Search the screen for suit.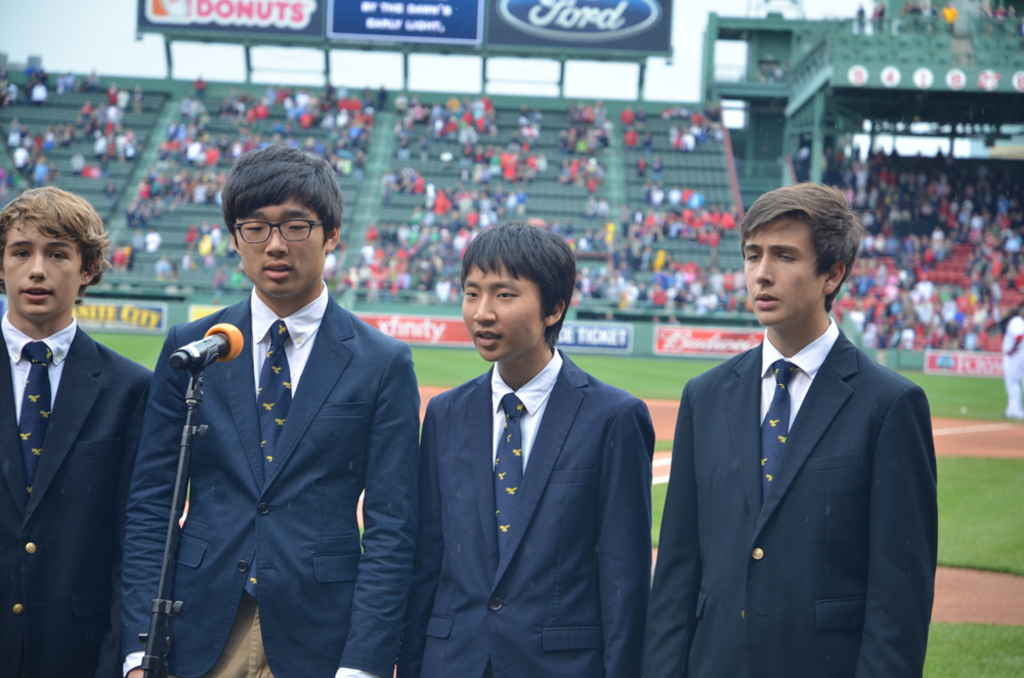
Found at (x1=123, y1=288, x2=421, y2=677).
